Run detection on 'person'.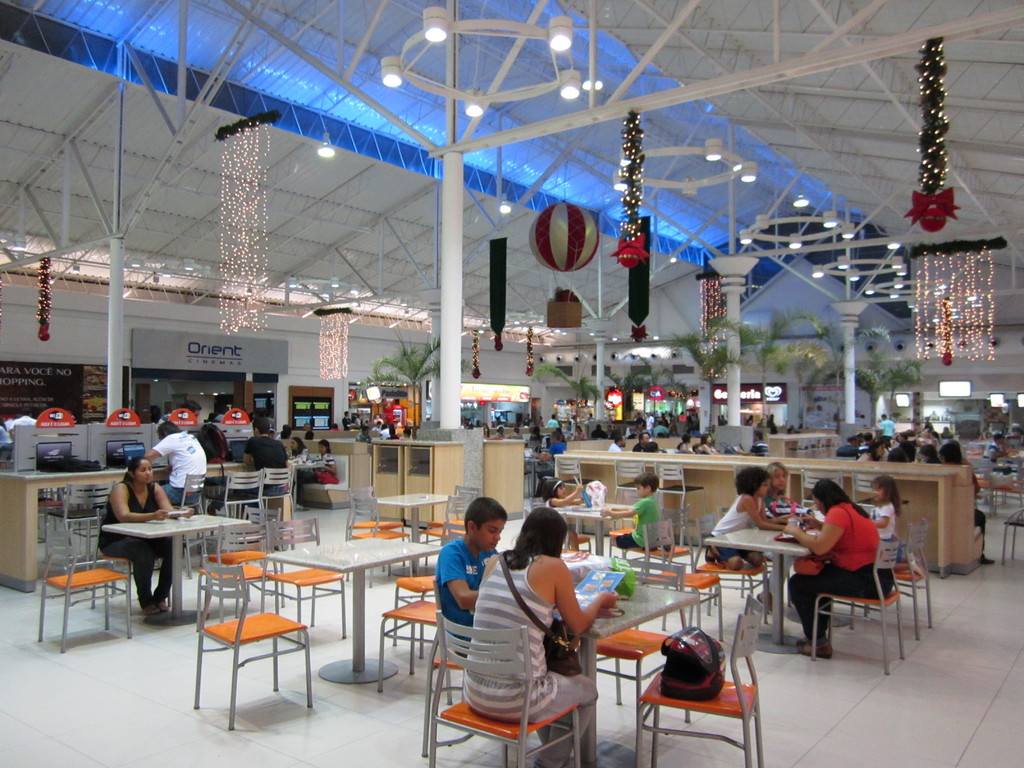
Result: 600 474 662 549.
